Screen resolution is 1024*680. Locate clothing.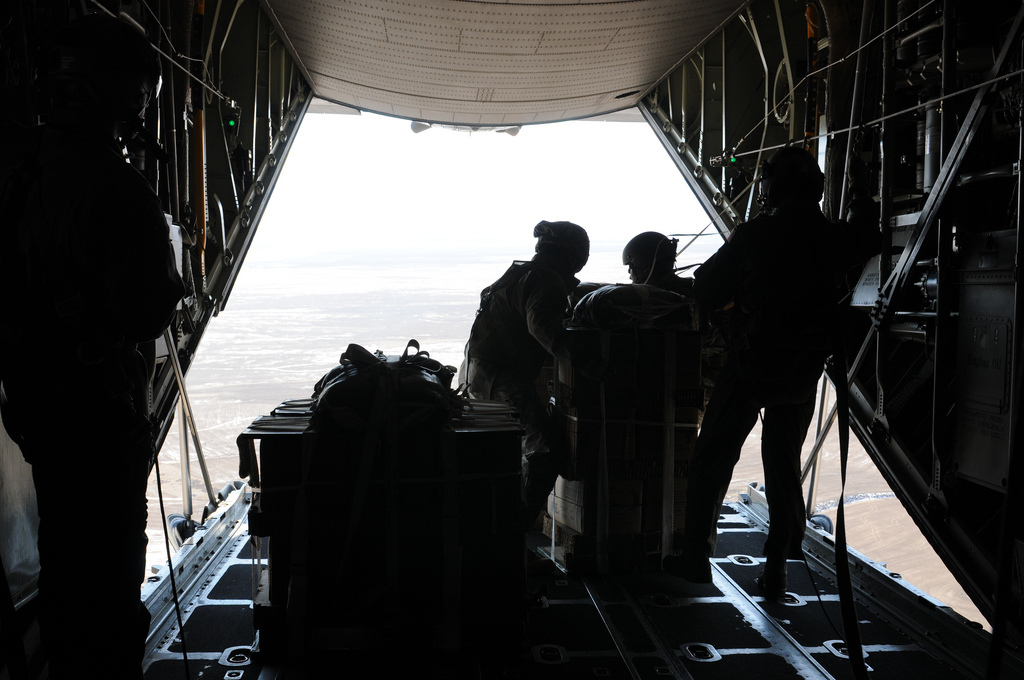
(690,206,882,571).
